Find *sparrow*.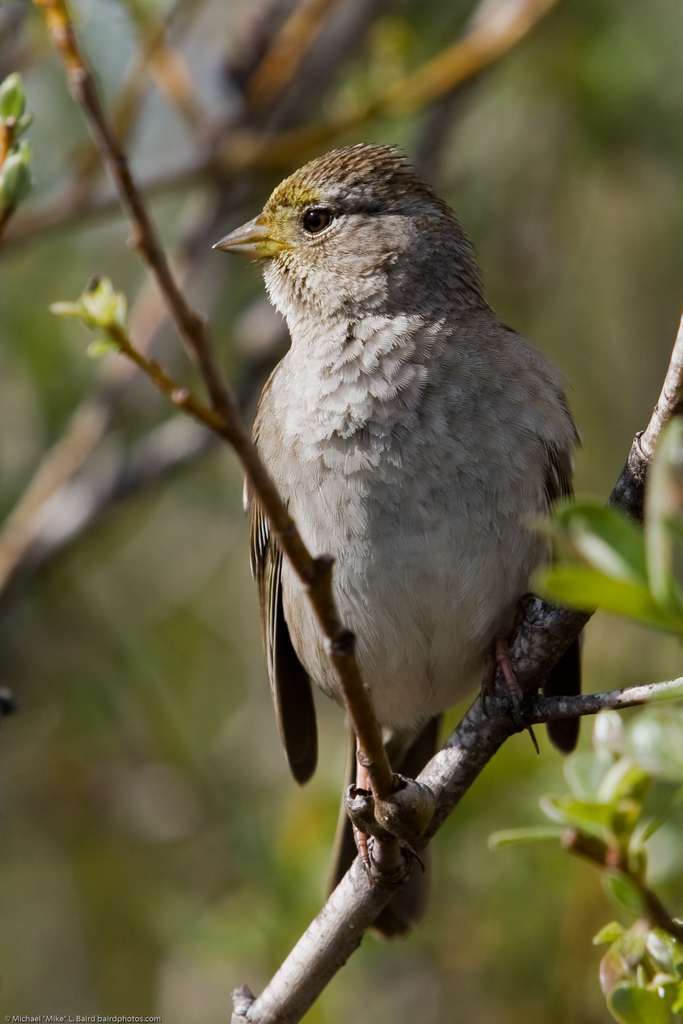
(210,147,589,941).
